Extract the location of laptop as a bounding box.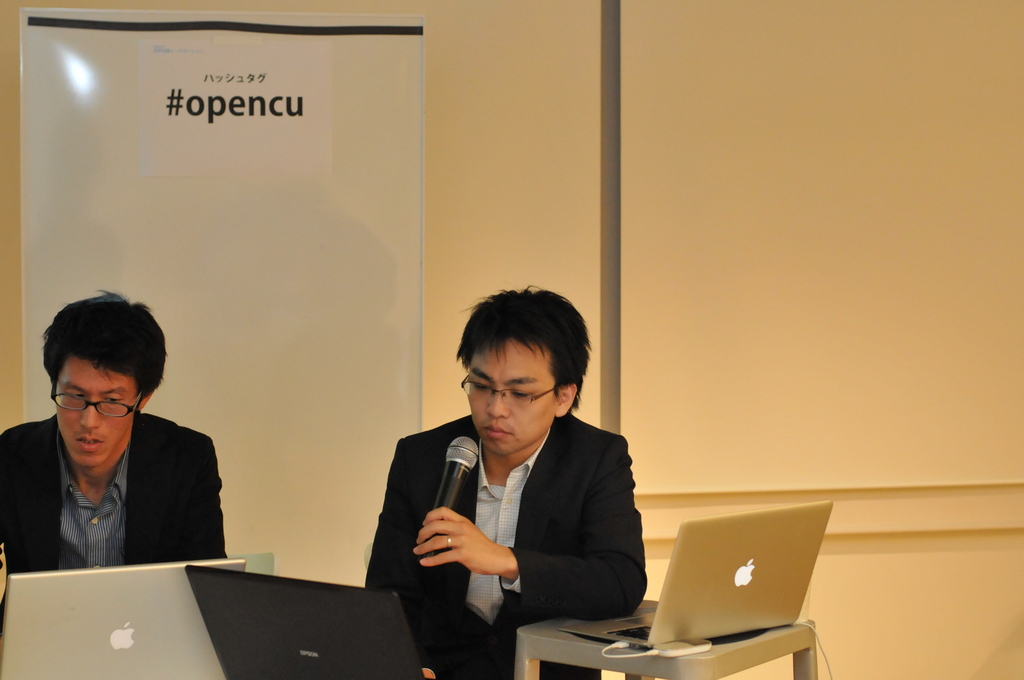
pyautogui.locateOnScreen(634, 500, 834, 666).
